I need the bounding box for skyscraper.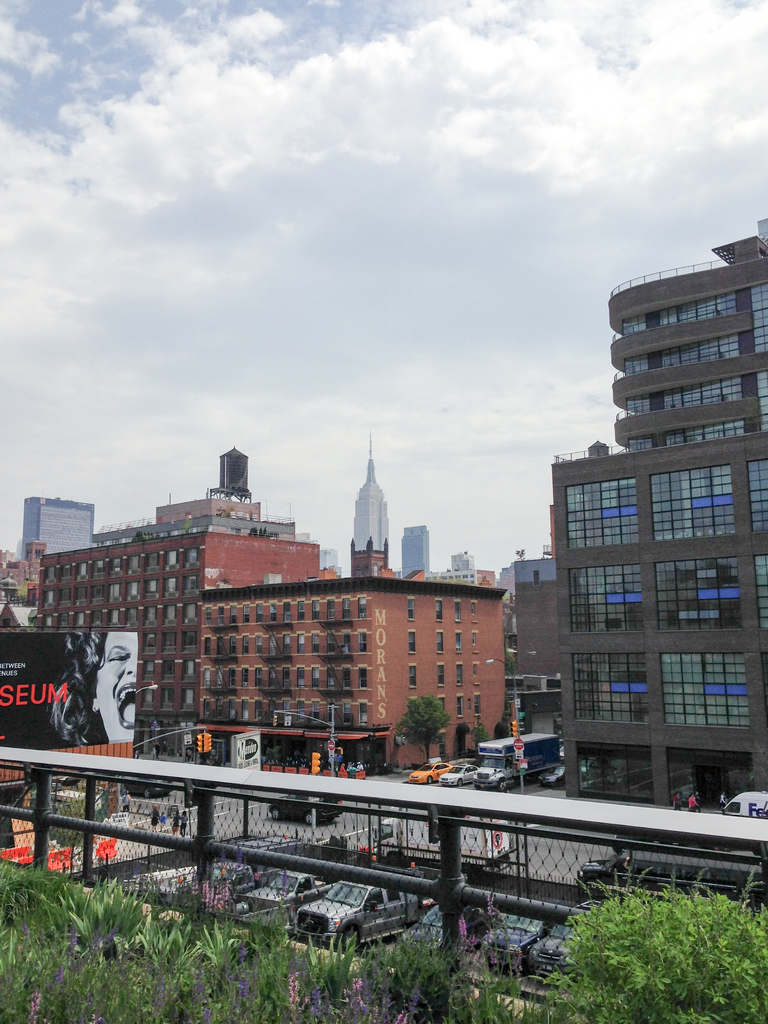
Here it is: BBox(344, 436, 396, 548).
